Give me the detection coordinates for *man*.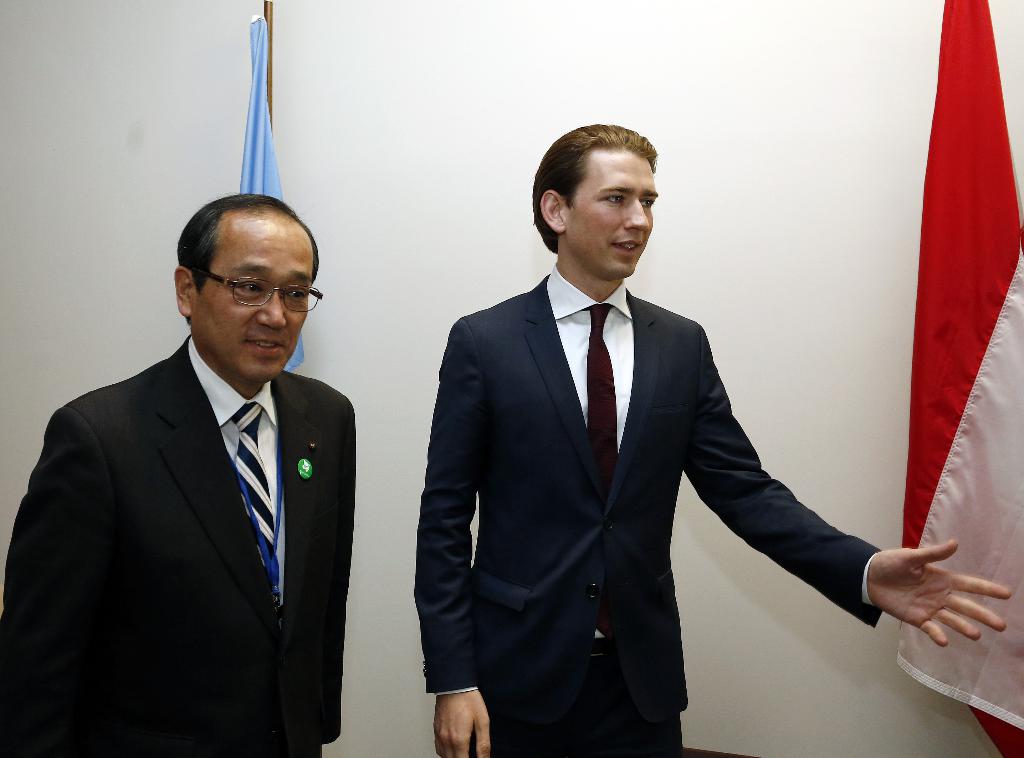
Rect(31, 184, 369, 754).
